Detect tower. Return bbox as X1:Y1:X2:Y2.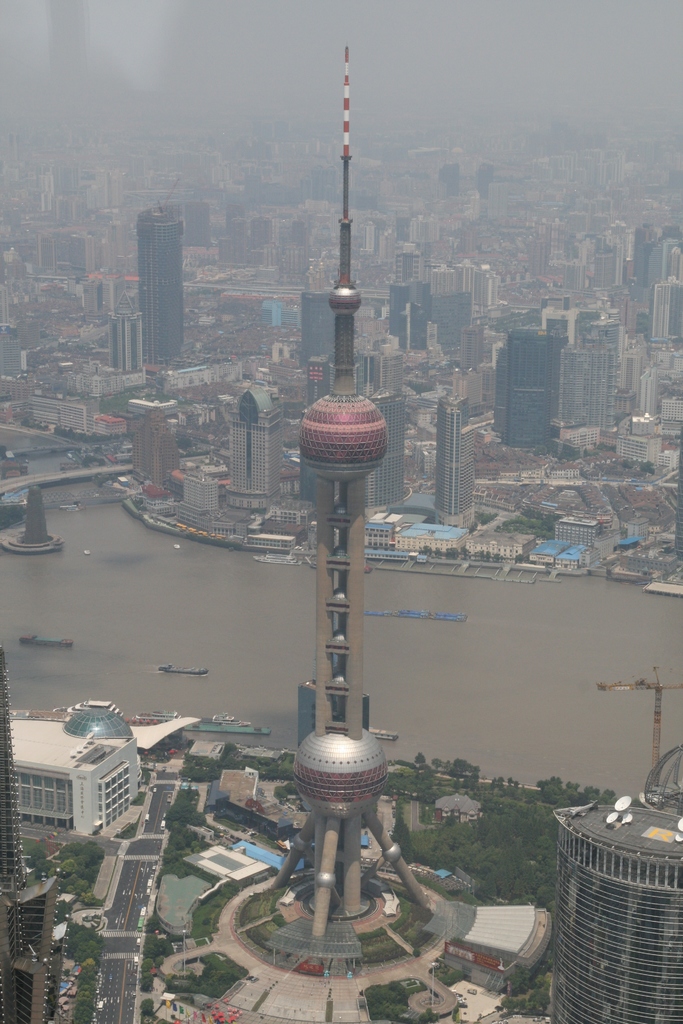
34:170:57:192.
